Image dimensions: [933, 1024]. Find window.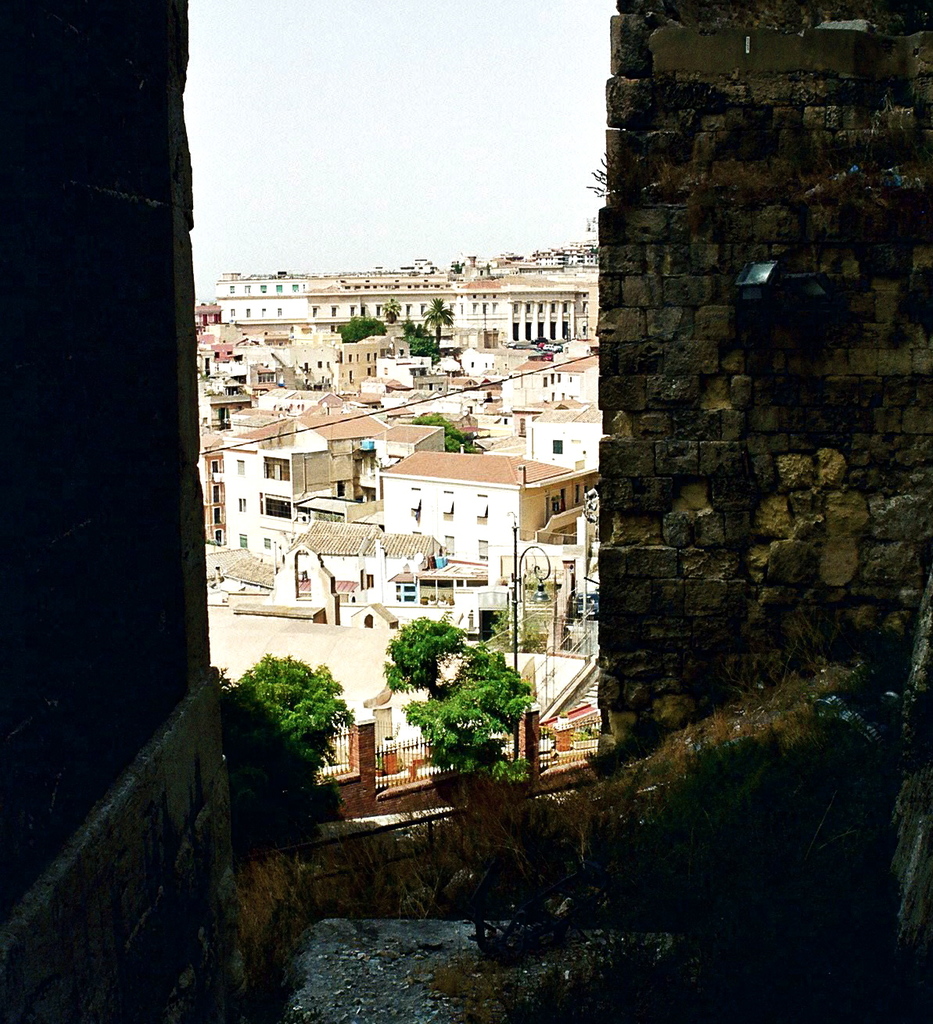
bbox(313, 307, 317, 317).
